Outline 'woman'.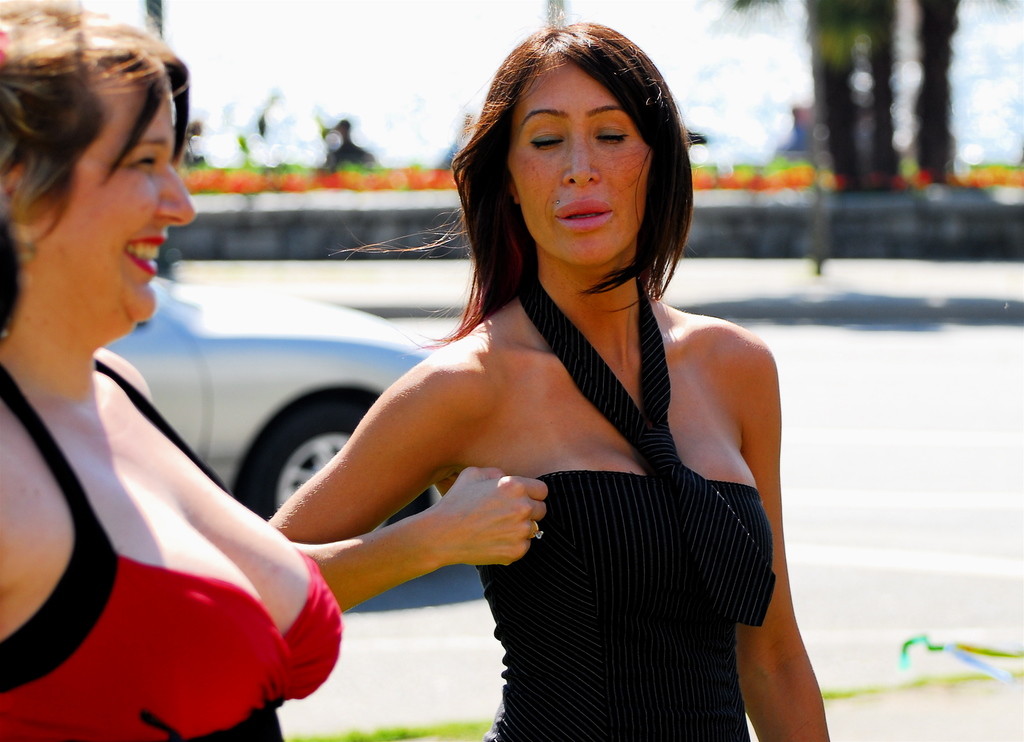
Outline: crop(269, 22, 774, 738).
